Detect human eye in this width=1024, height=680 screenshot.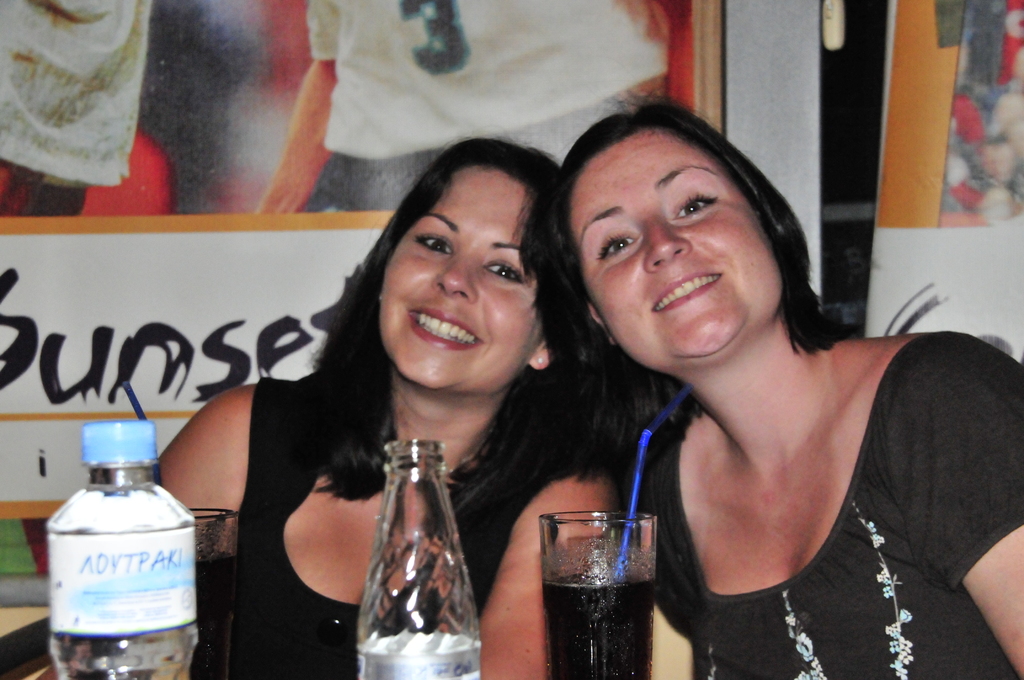
Detection: crop(673, 194, 717, 225).
